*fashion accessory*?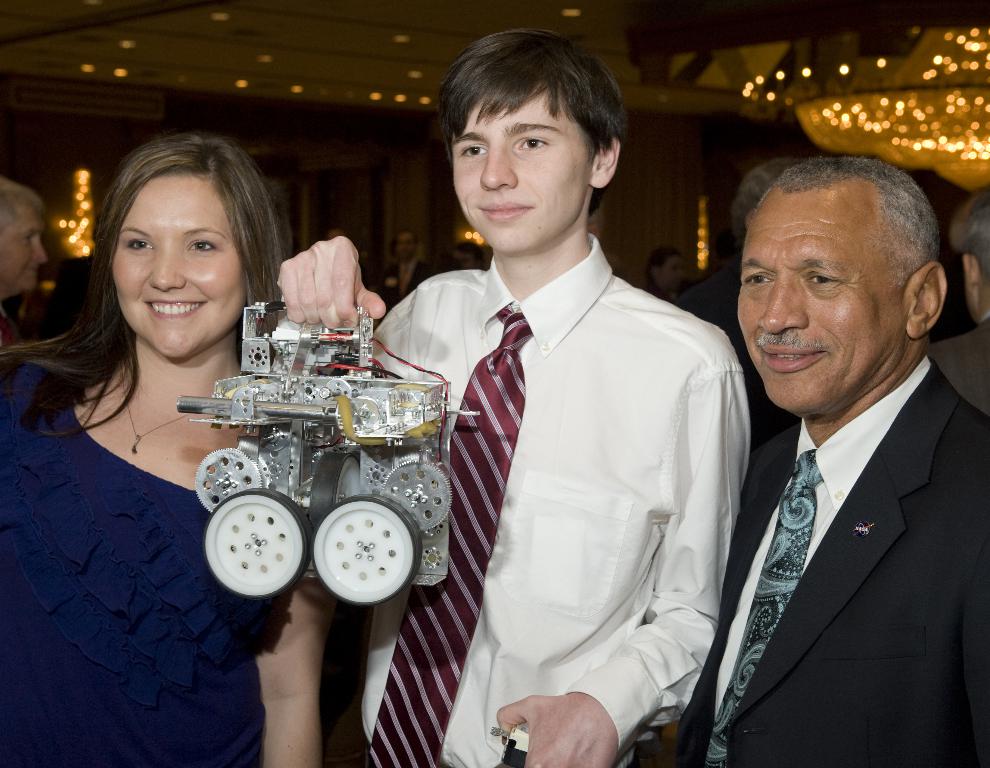
[x1=702, y1=448, x2=823, y2=767]
